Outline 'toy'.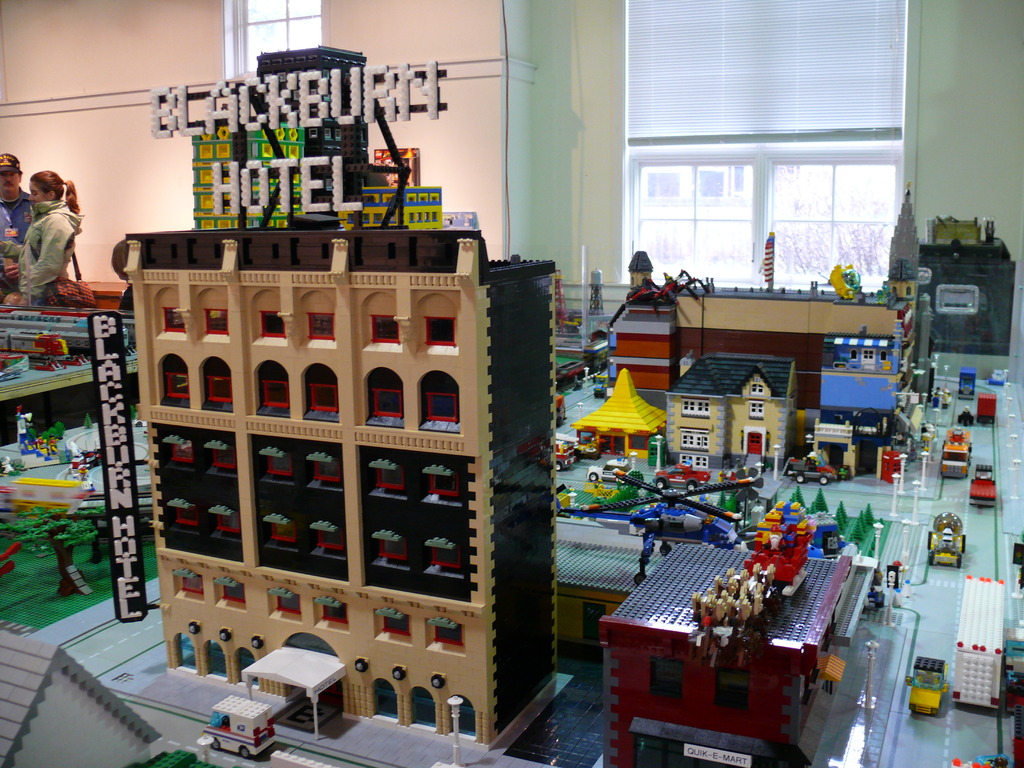
Outline: select_region(868, 563, 906, 605).
